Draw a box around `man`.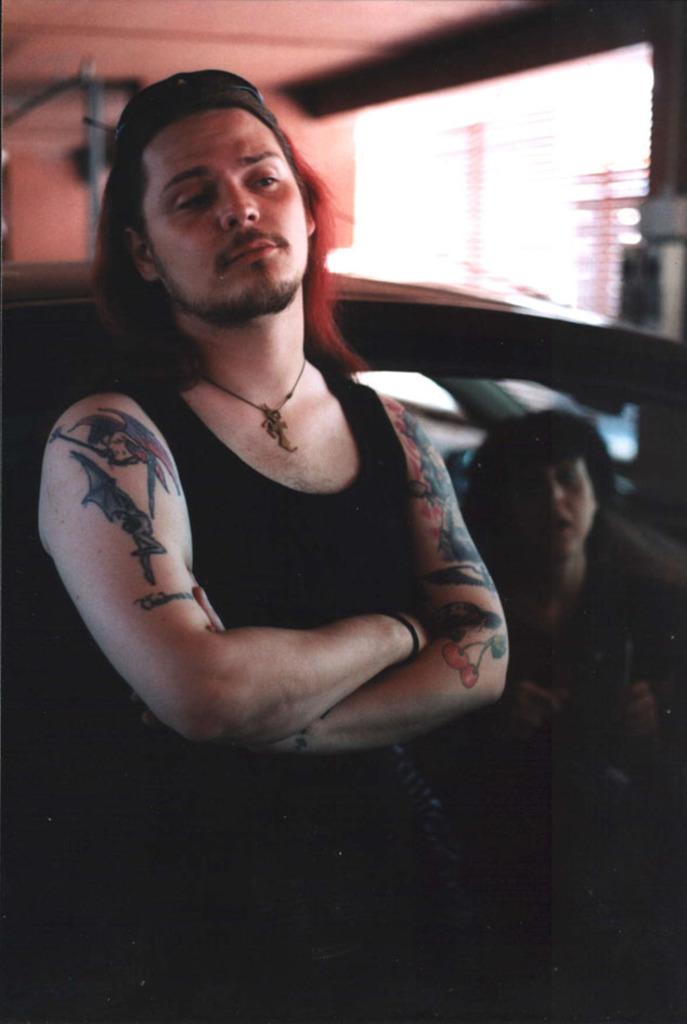
[28,89,528,804].
